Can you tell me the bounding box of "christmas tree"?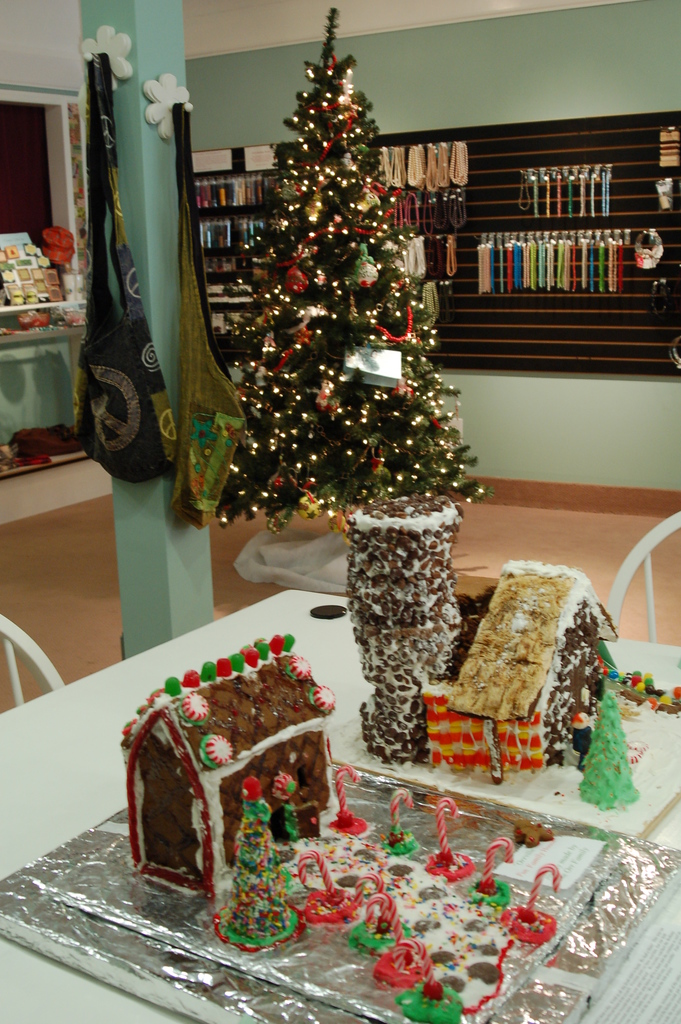
x1=574, y1=691, x2=642, y2=809.
